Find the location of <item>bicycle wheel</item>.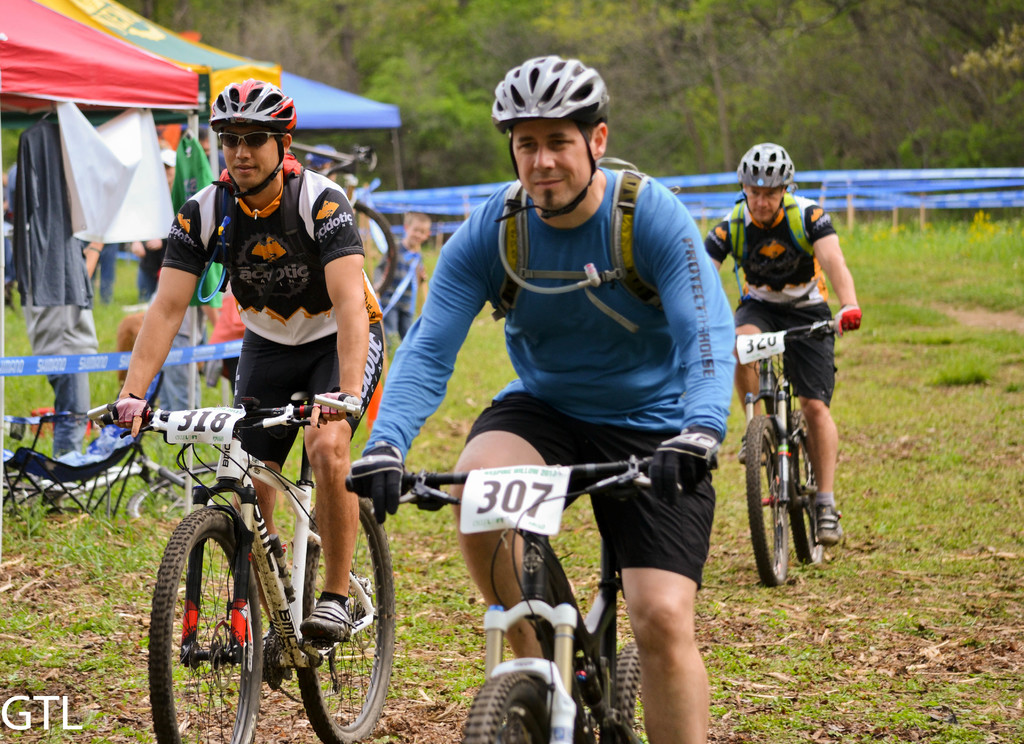
Location: <bbox>156, 512, 262, 726</bbox>.
